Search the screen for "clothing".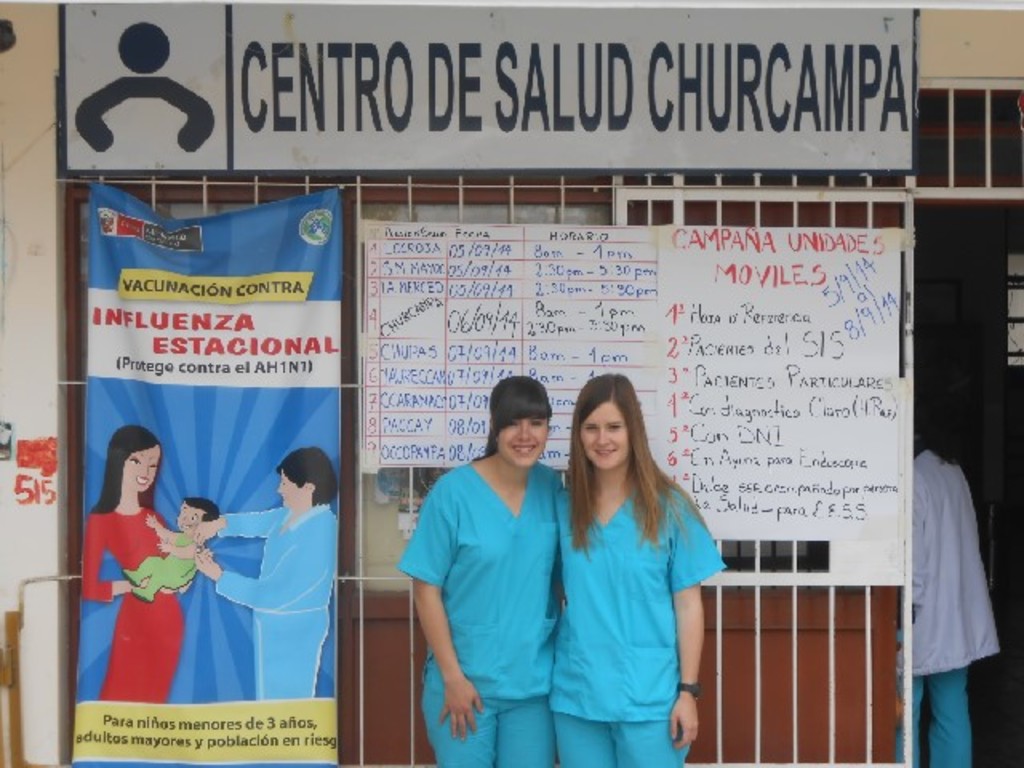
Found at select_region(538, 450, 715, 738).
